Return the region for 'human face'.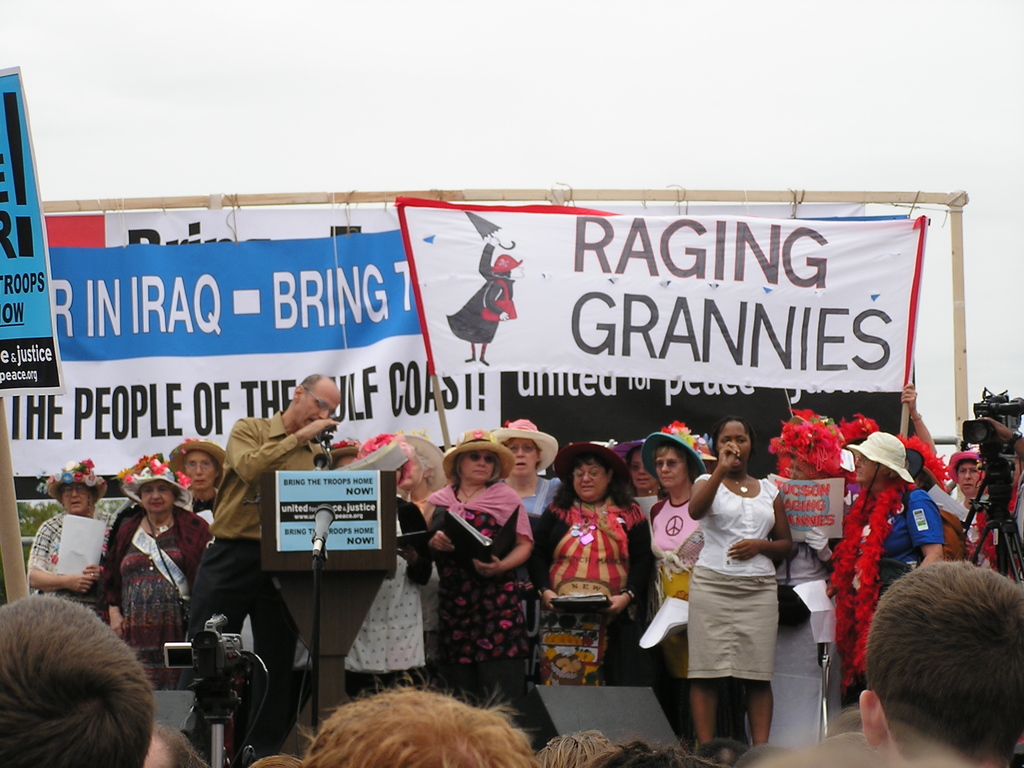
Rect(851, 451, 886, 481).
